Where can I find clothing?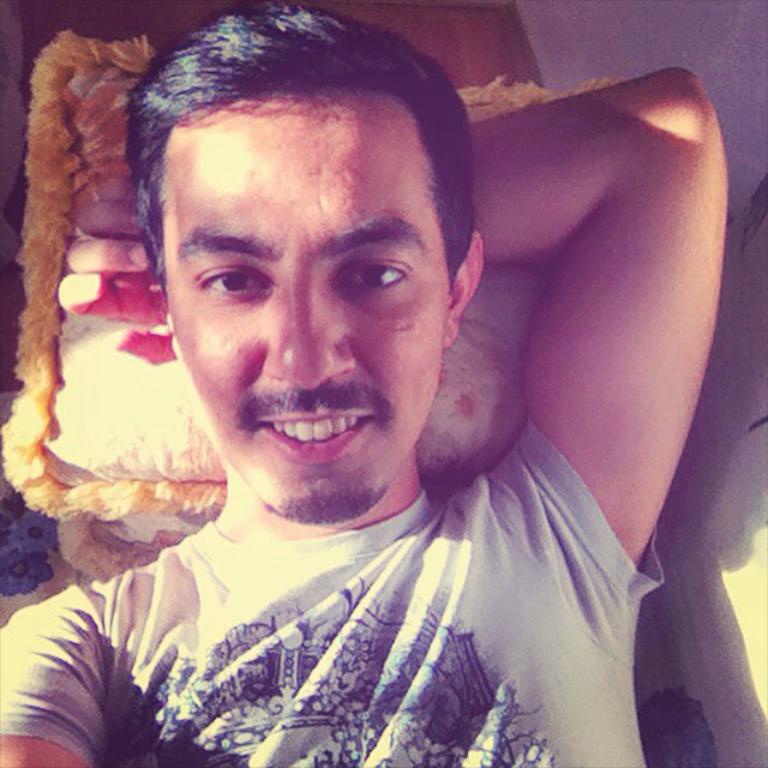
You can find it at x1=59 y1=402 x2=622 y2=762.
